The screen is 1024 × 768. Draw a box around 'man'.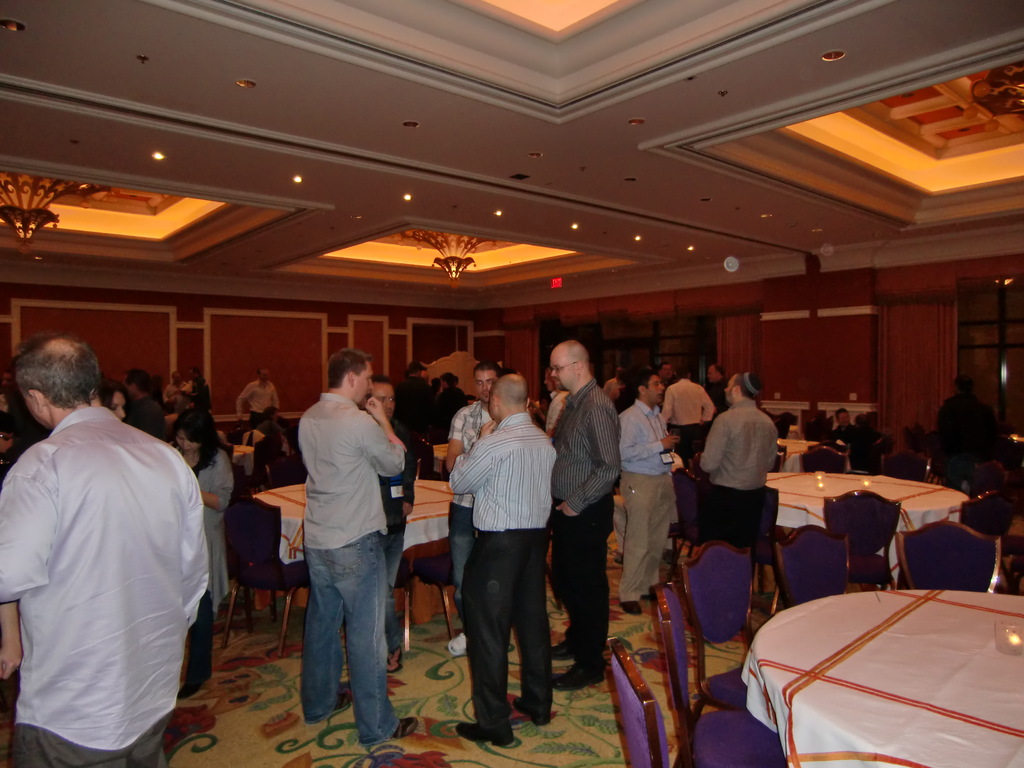
(x1=604, y1=367, x2=625, y2=396).
